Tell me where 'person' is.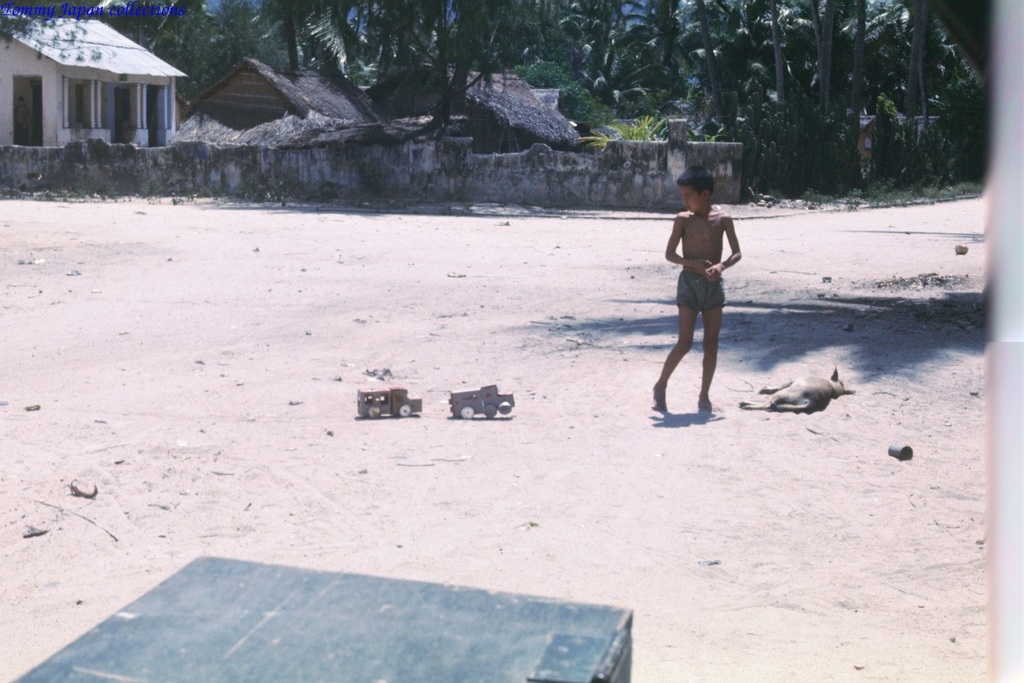
'person' is at (x1=662, y1=160, x2=750, y2=426).
